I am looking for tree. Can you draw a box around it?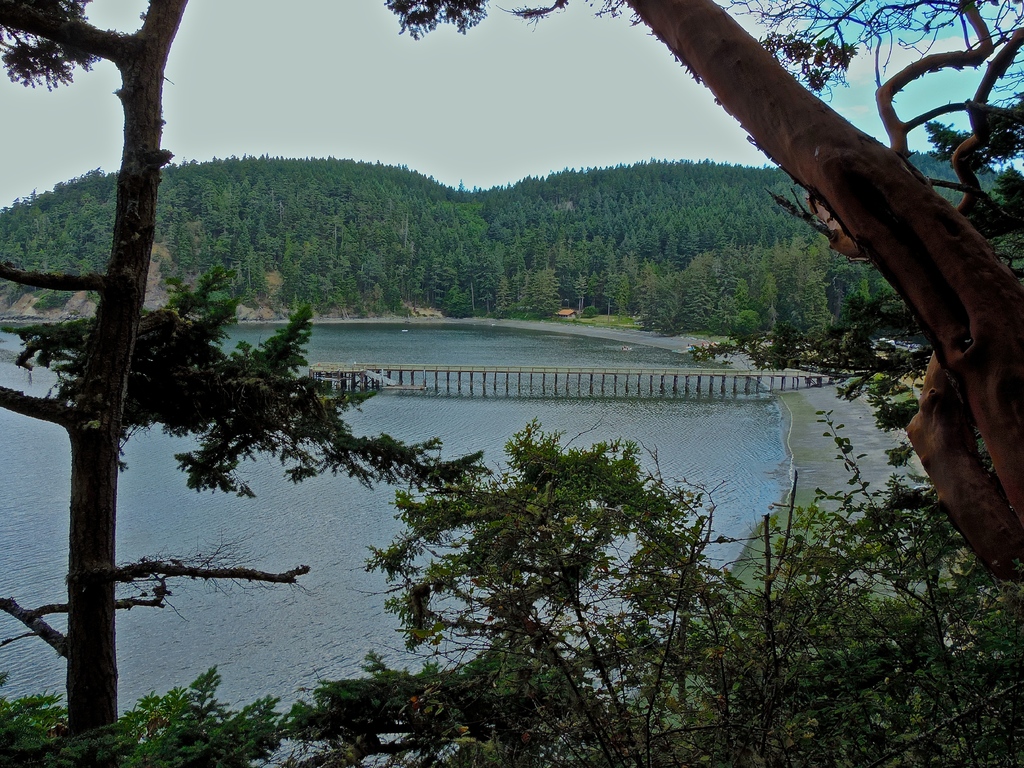
Sure, the bounding box is detection(0, 252, 494, 500).
